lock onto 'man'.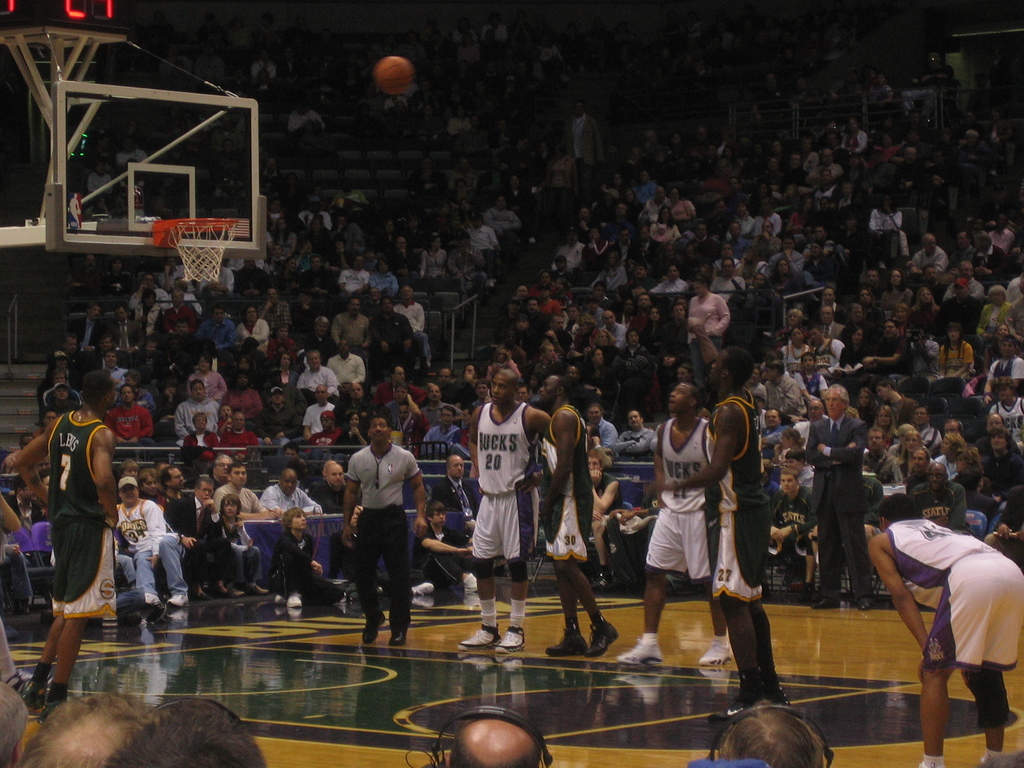
Locked: detection(162, 474, 227, 593).
